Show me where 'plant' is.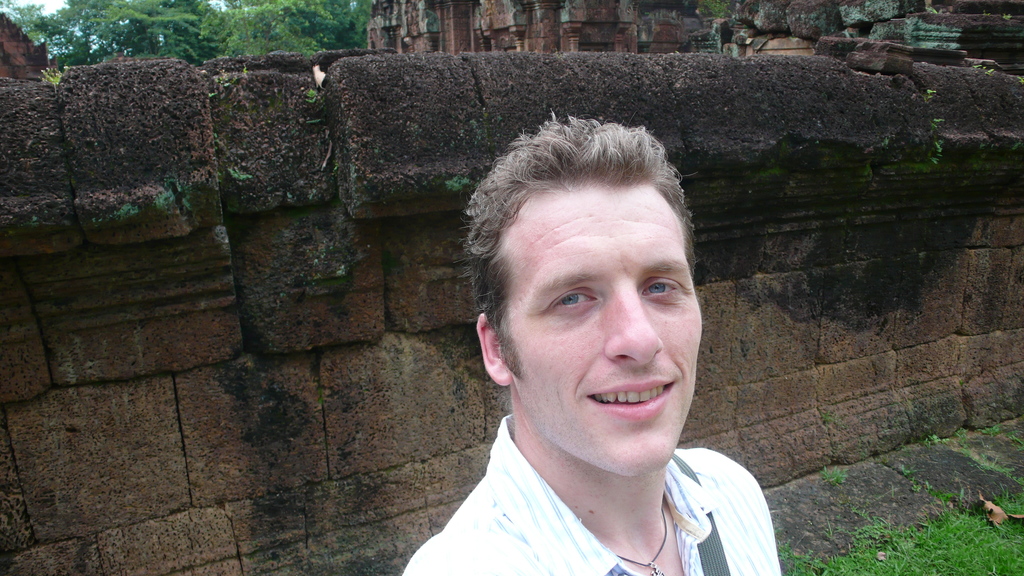
'plant' is at x1=206, y1=65, x2=238, y2=98.
